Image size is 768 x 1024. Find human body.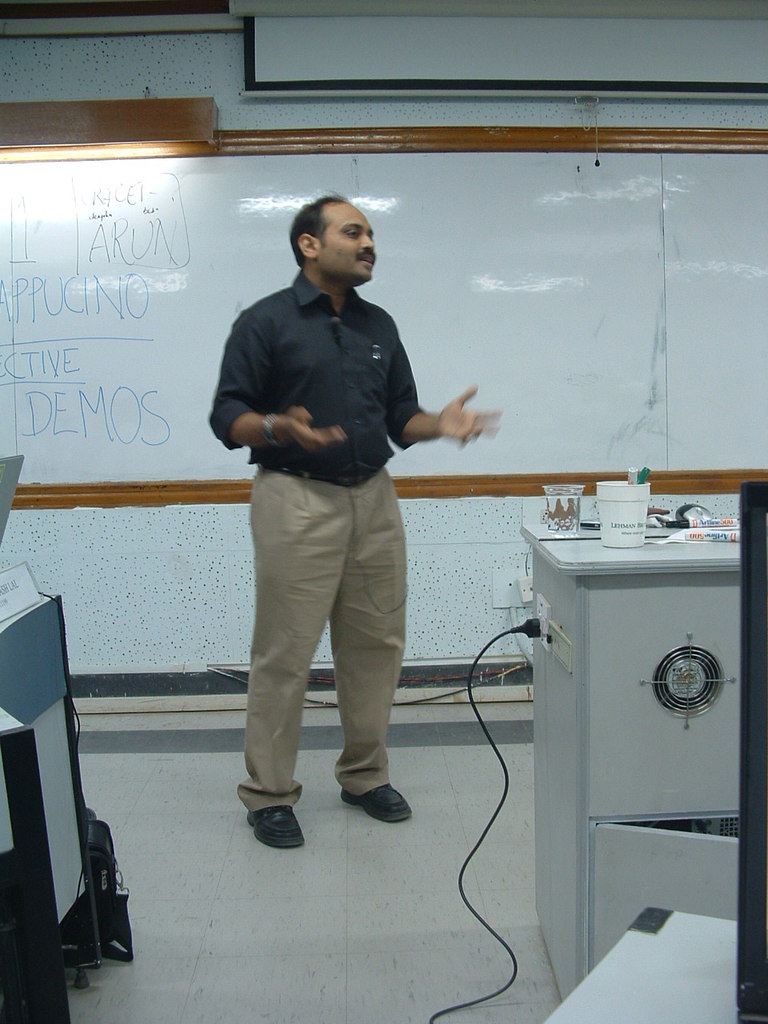
bbox=[219, 187, 461, 854].
